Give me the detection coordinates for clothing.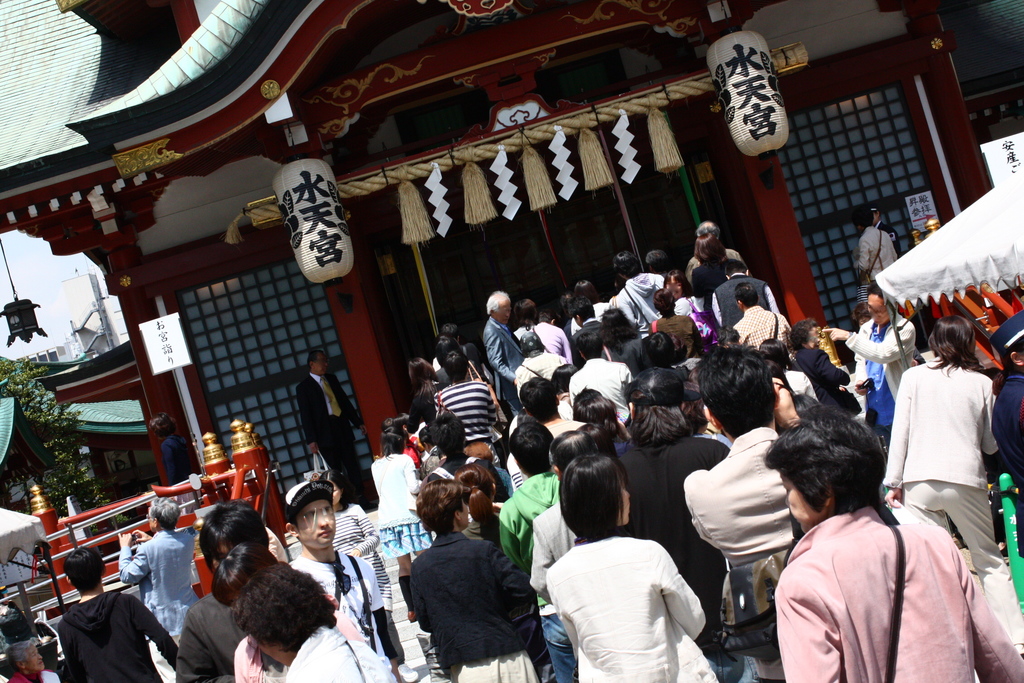
l=179, t=577, r=253, b=682.
